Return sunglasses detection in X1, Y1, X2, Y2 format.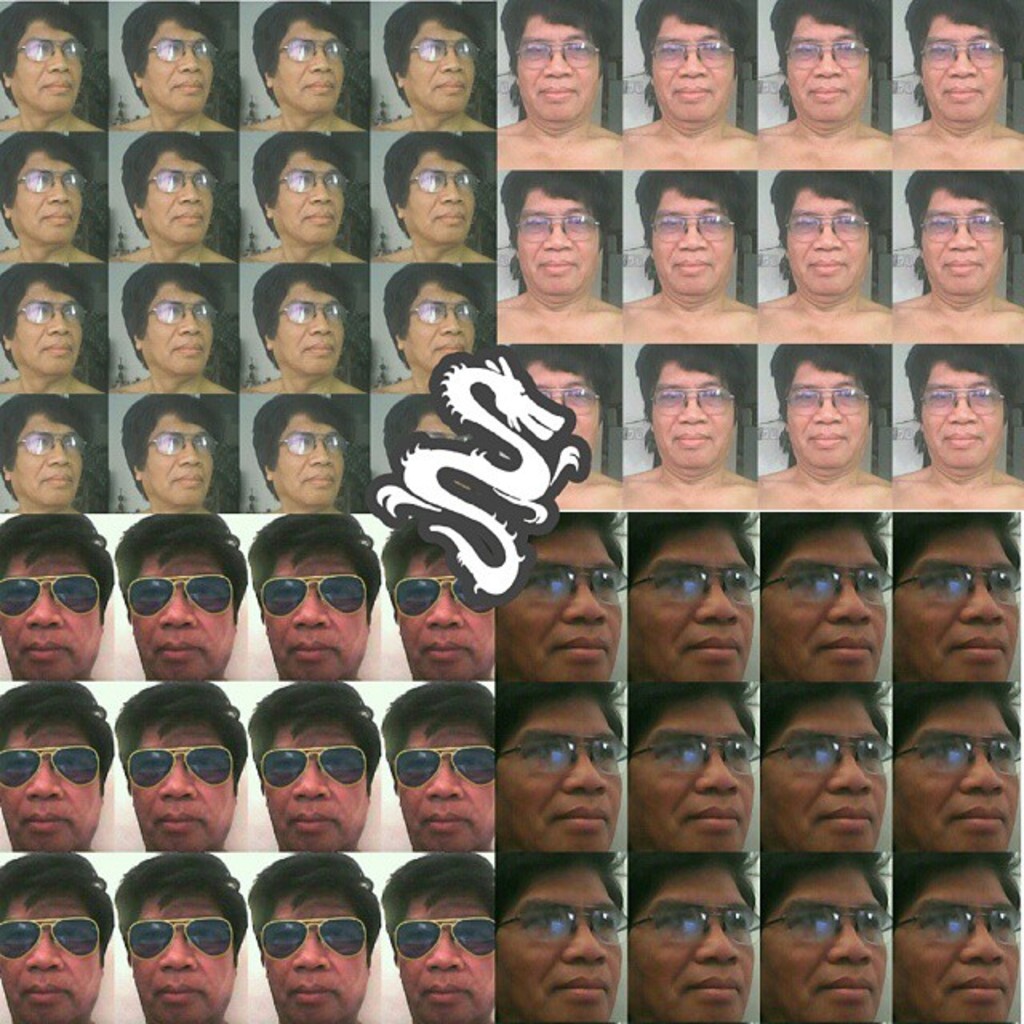
126, 744, 235, 790.
